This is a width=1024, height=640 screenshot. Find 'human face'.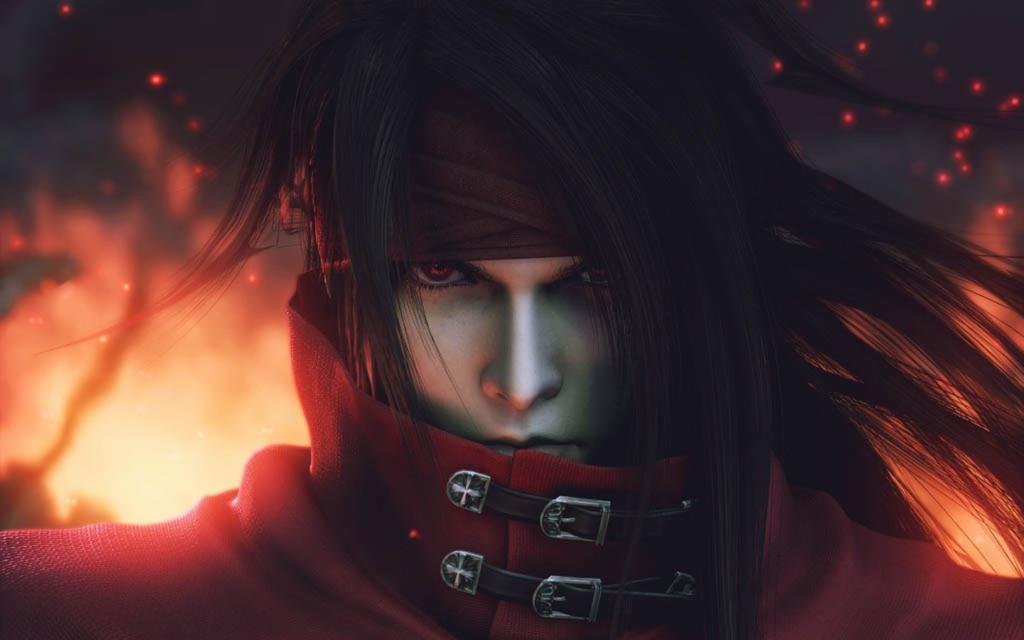
Bounding box: pyautogui.locateOnScreen(389, 255, 623, 480).
